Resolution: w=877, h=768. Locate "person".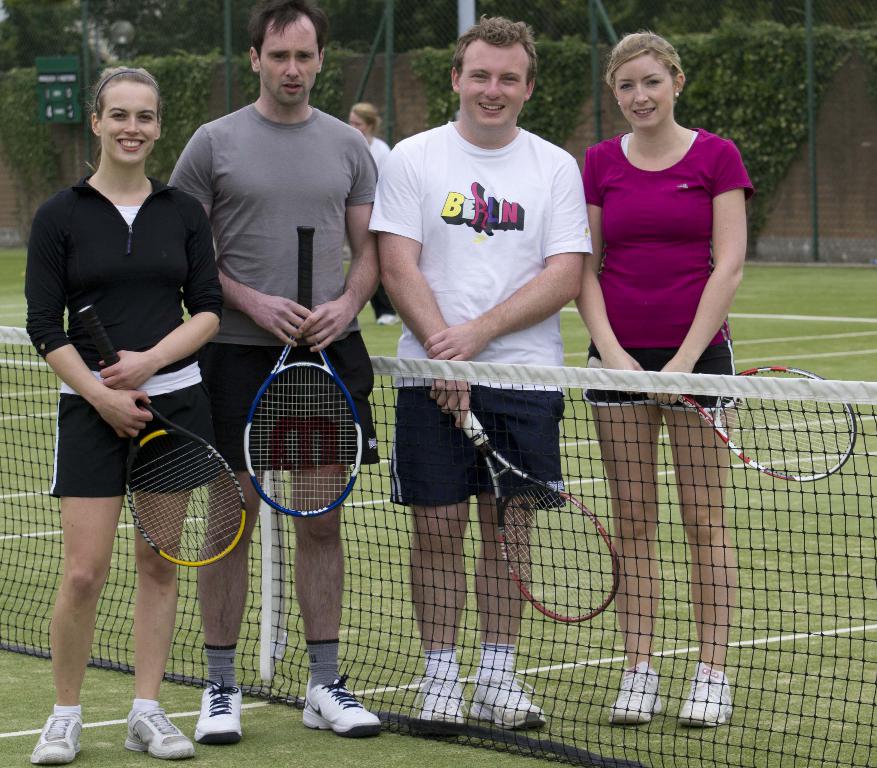
region(167, 0, 381, 746).
